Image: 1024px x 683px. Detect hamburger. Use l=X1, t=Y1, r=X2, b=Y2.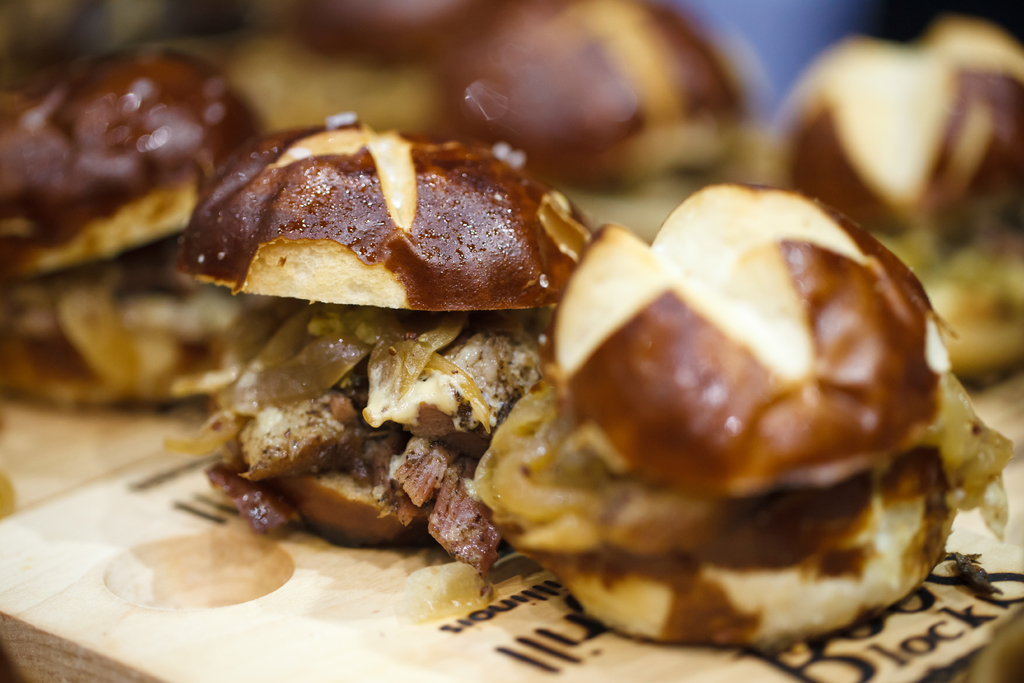
l=750, t=15, r=1022, b=381.
